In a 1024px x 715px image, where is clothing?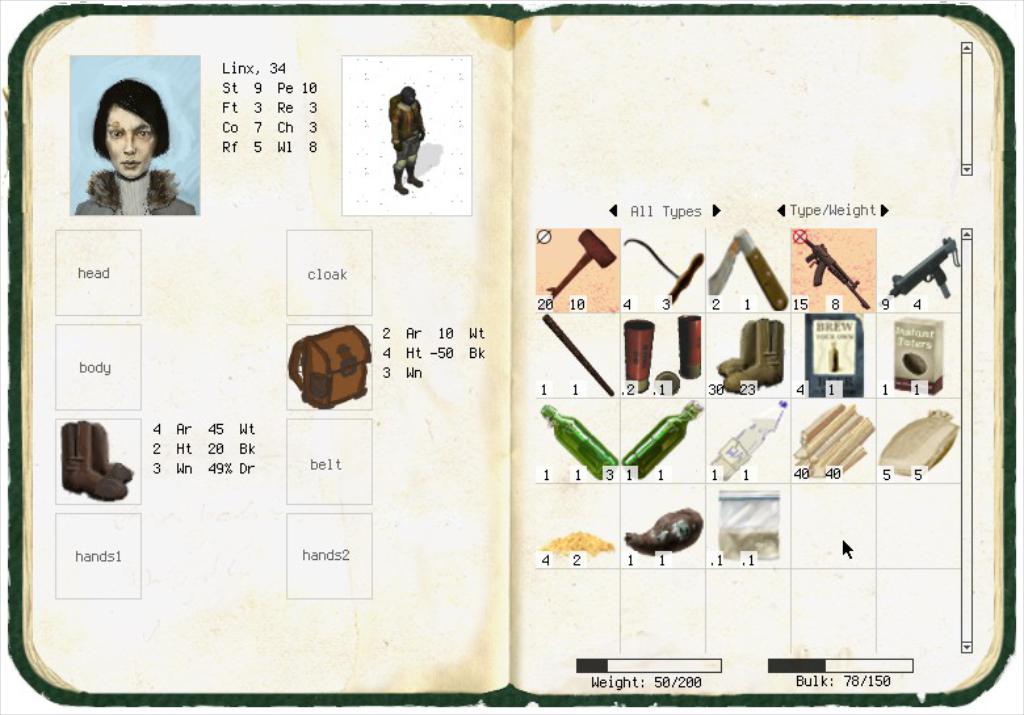
391 101 428 177.
